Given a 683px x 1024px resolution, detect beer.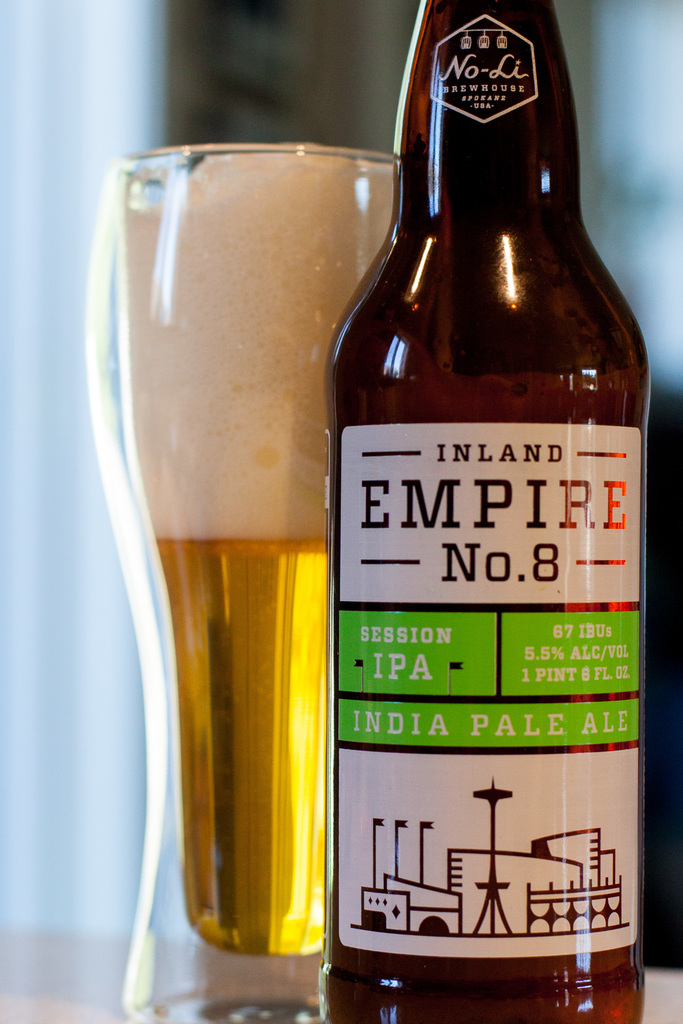
bbox=(106, 140, 402, 957).
